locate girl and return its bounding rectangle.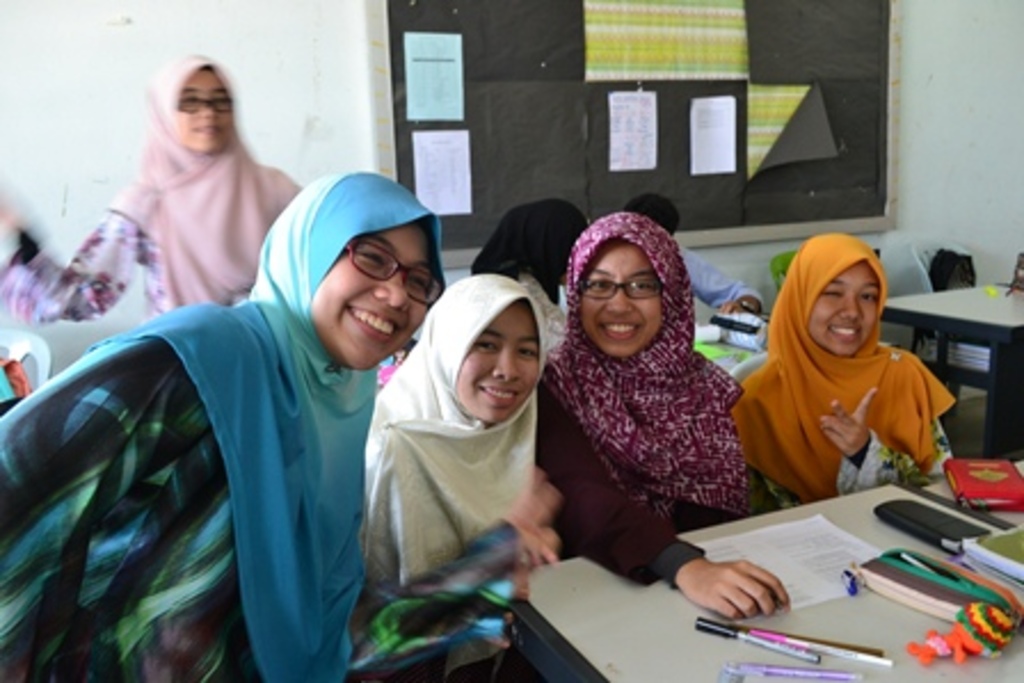
region(0, 169, 555, 681).
